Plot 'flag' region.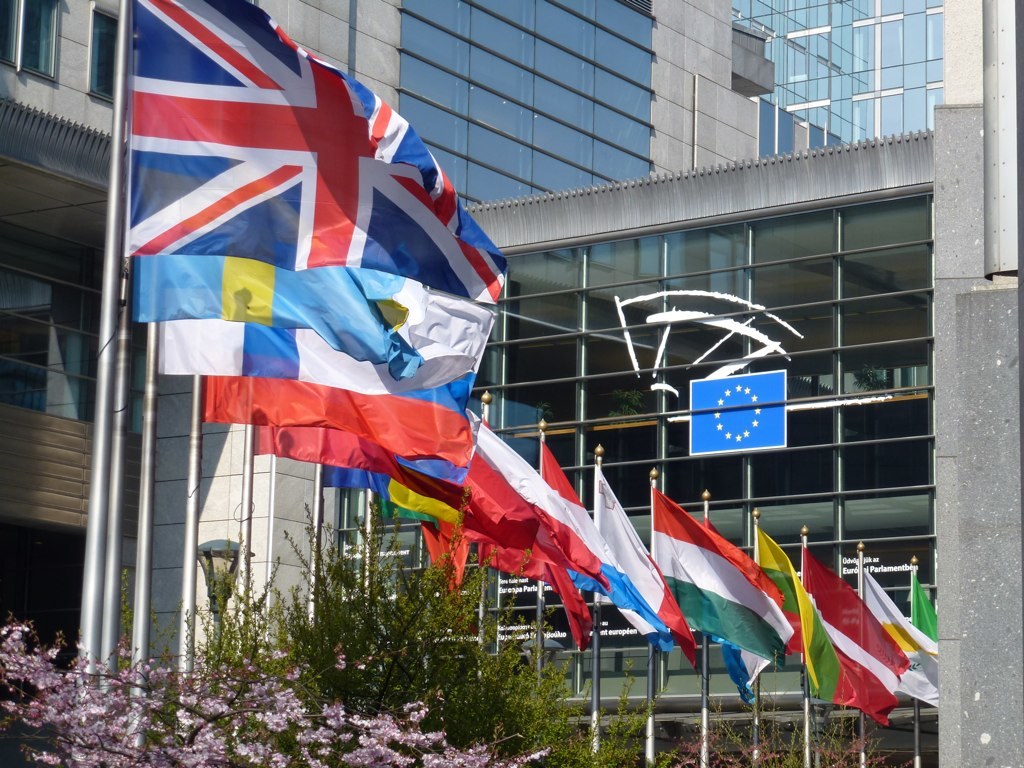
Plotted at l=124, t=0, r=515, b=307.
